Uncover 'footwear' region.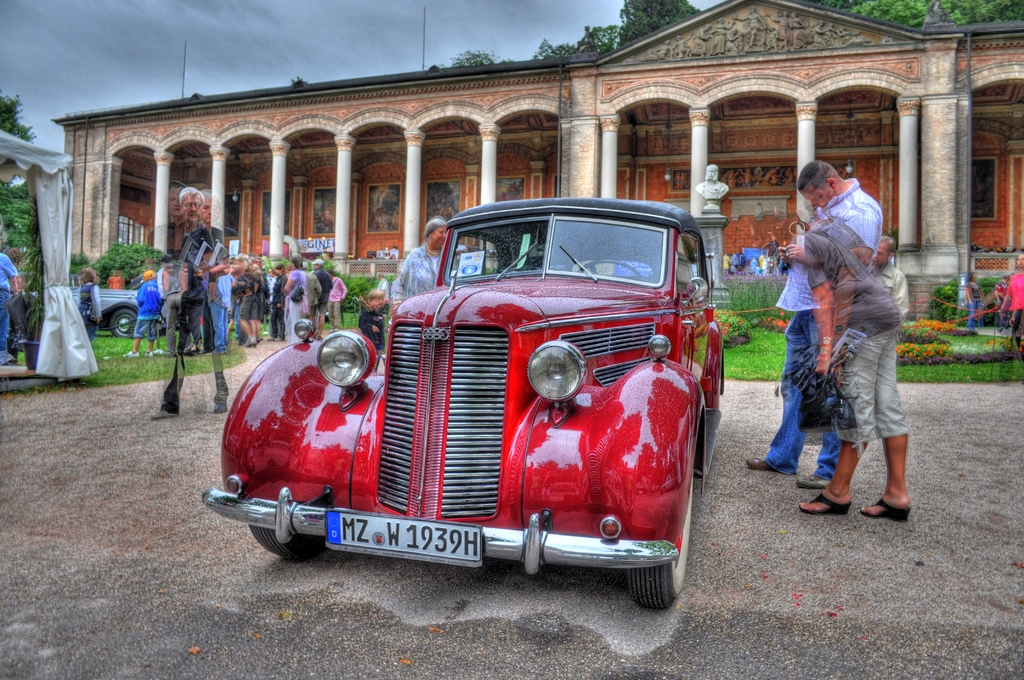
Uncovered: <region>795, 490, 847, 517</region>.
